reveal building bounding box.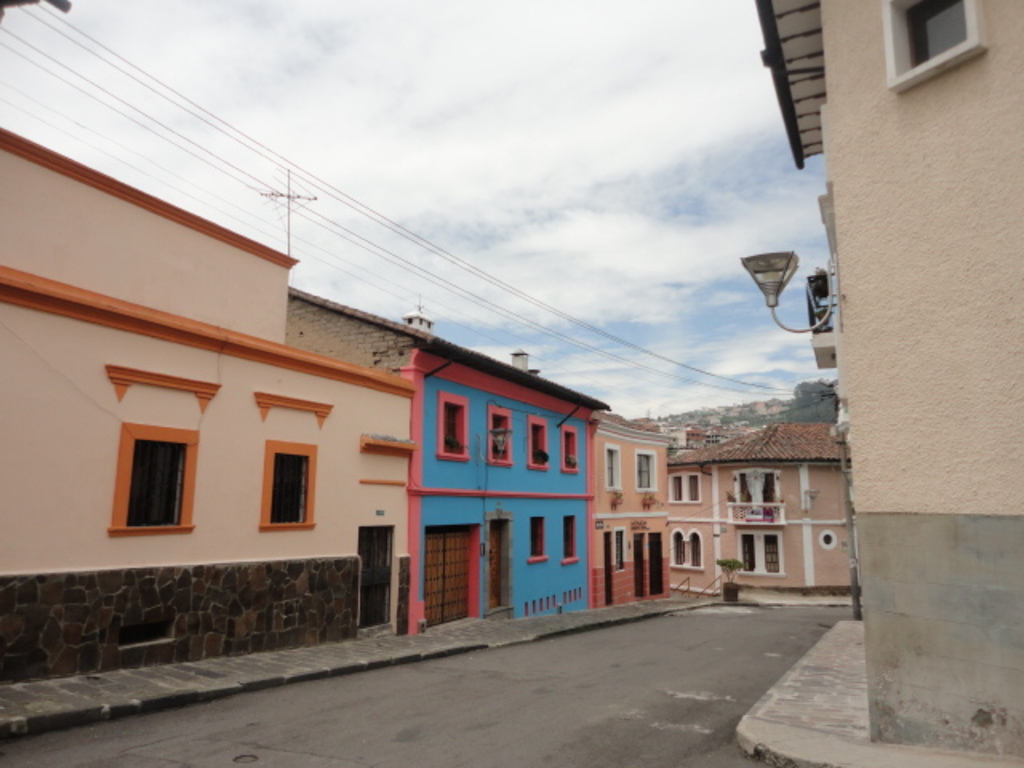
Revealed: crop(0, 126, 418, 686).
